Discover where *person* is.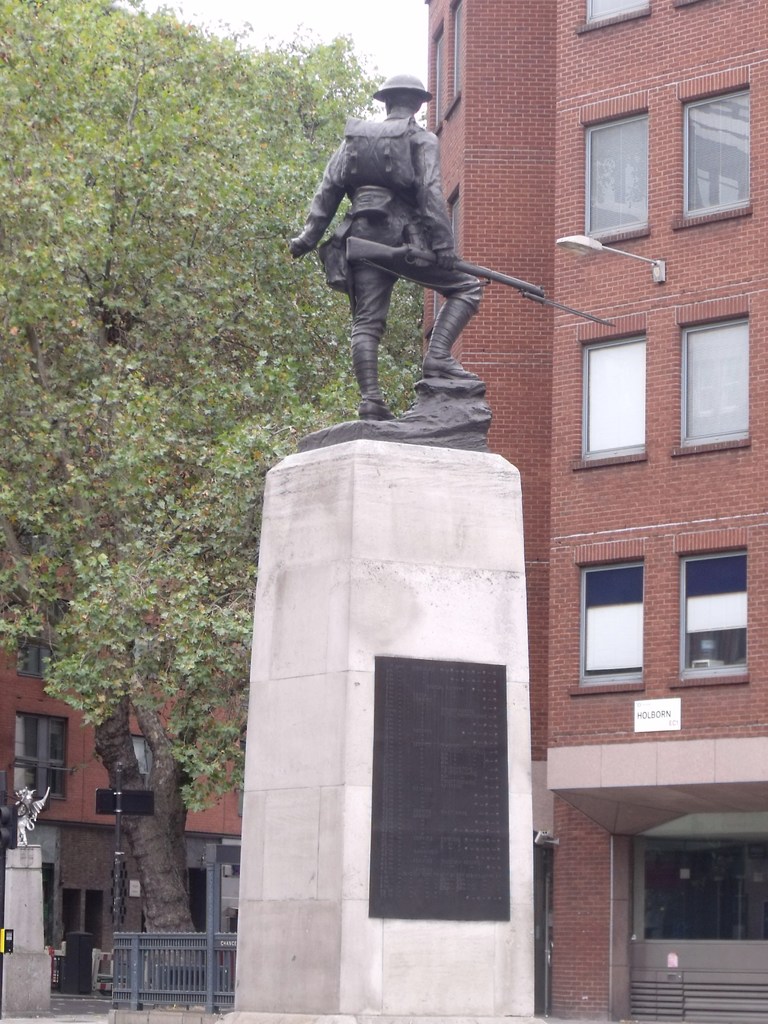
Discovered at {"x1": 308, "y1": 60, "x2": 552, "y2": 454}.
